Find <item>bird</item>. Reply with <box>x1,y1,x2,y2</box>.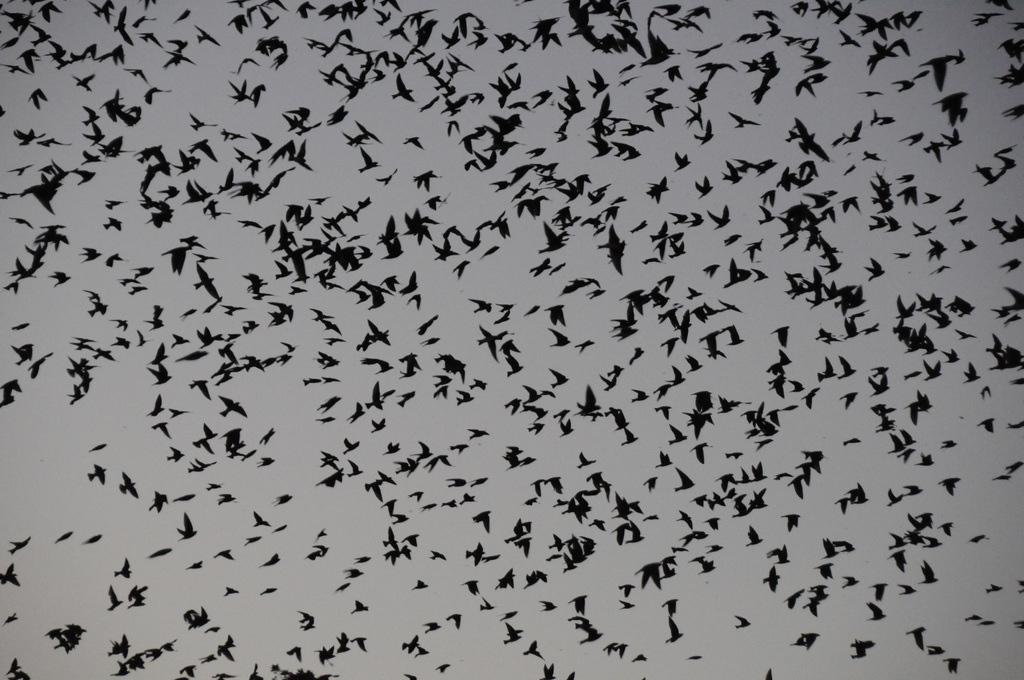
<box>3,610,18,626</box>.
